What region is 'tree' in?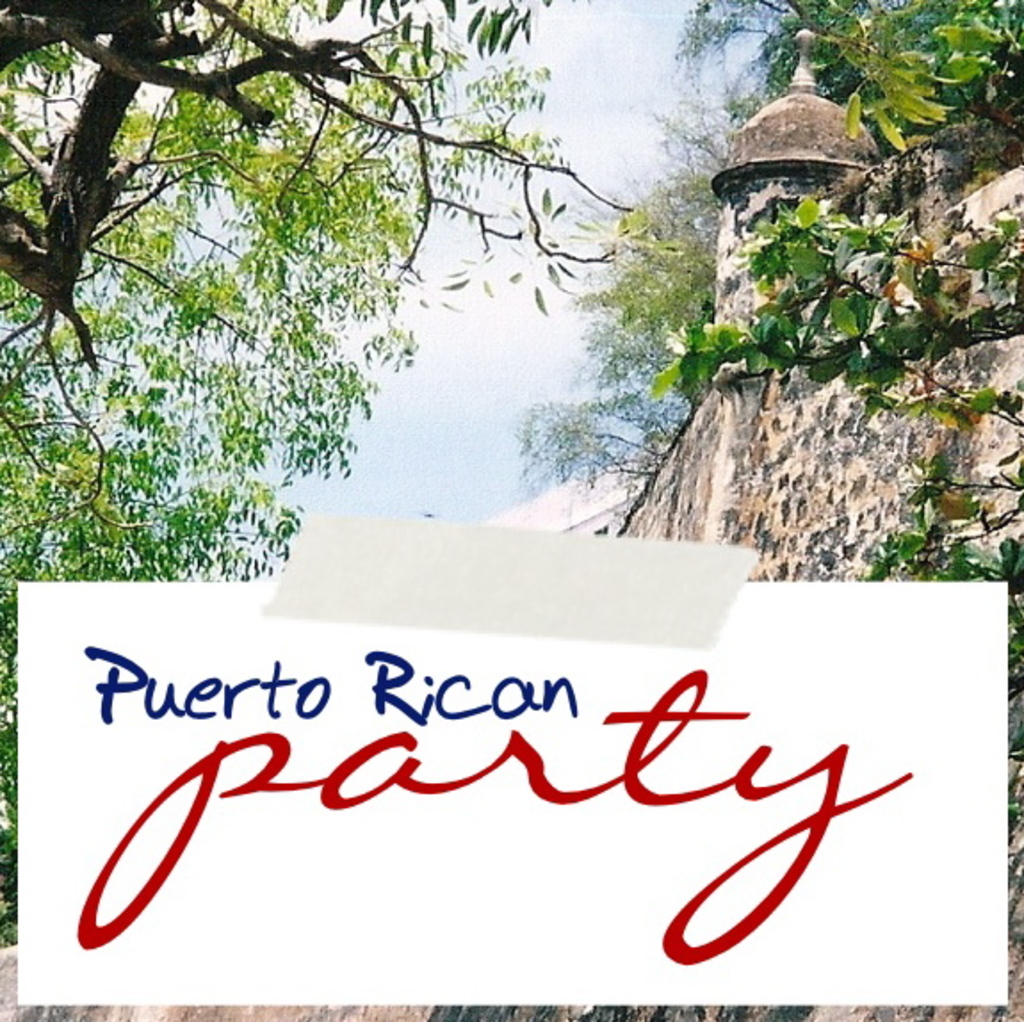
(520,0,796,506).
